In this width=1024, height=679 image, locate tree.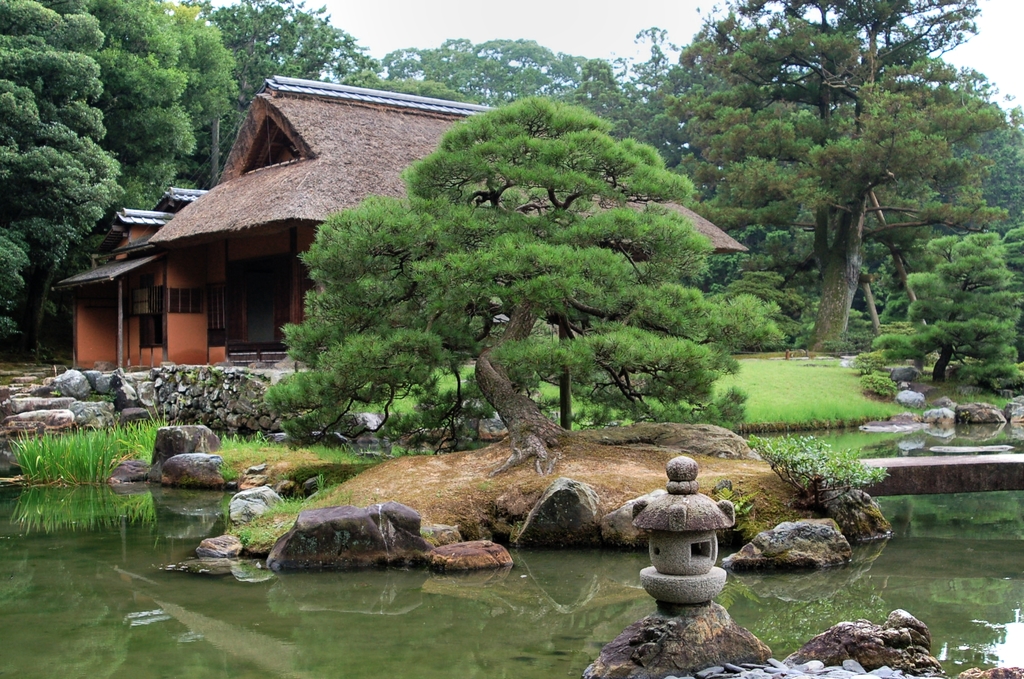
Bounding box: x1=0, y1=0, x2=246, y2=354.
